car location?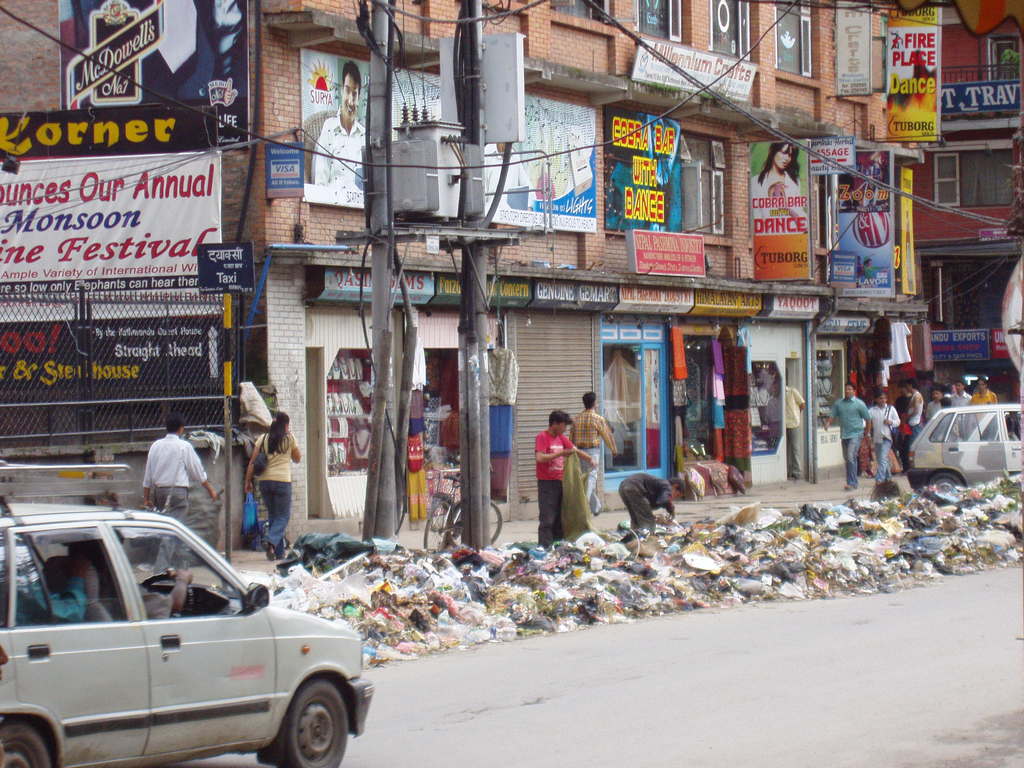
0 499 384 767
